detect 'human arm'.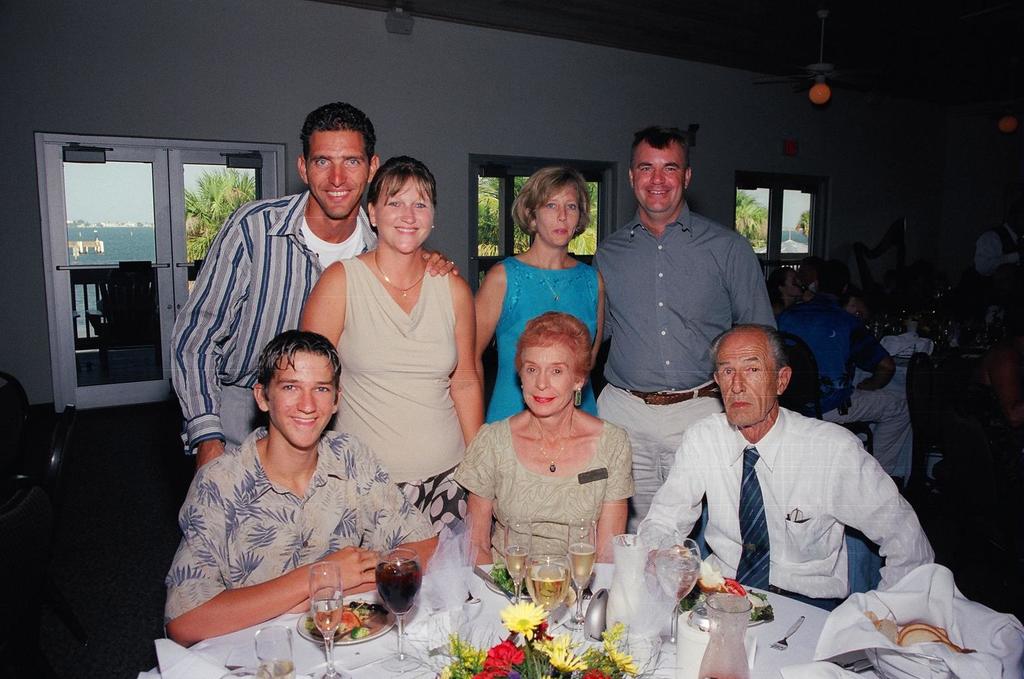
Detected at region(167, 204, 242, 465).
